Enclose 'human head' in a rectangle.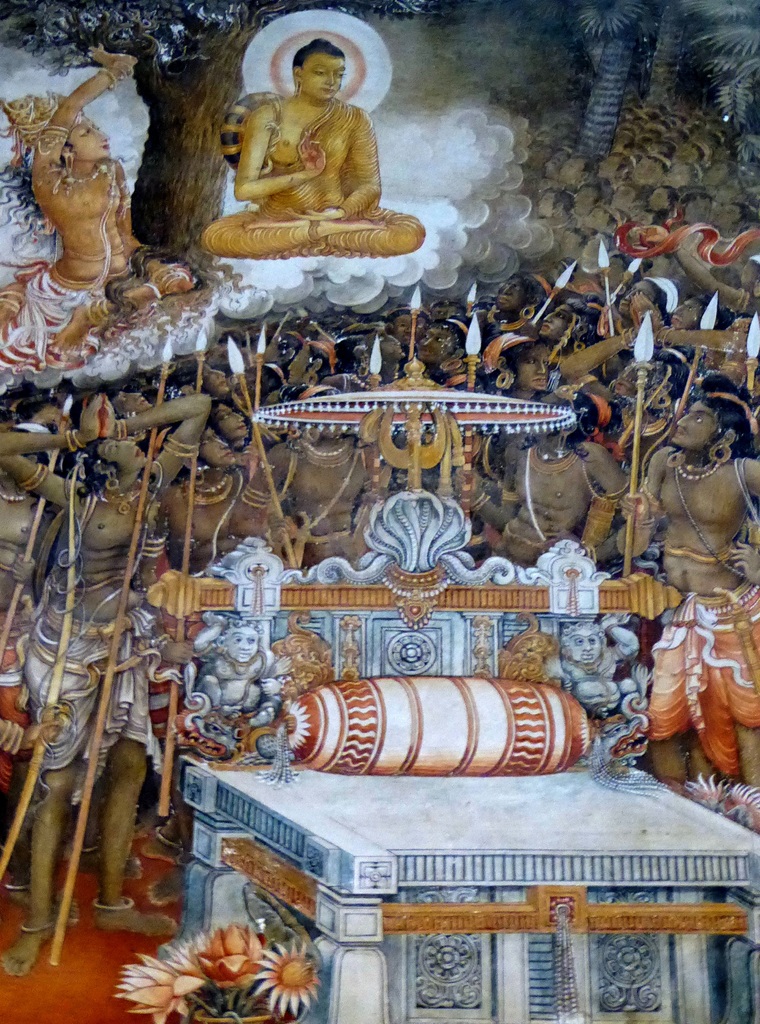
rect(535, 300, 580, 339).
